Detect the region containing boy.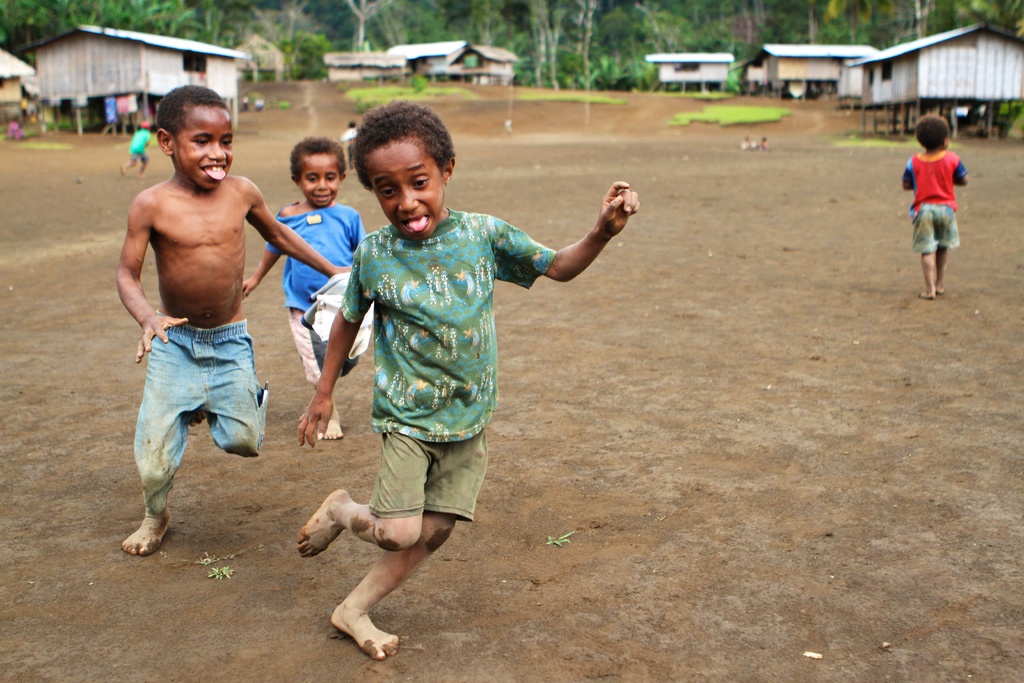
115 83 366 554.
